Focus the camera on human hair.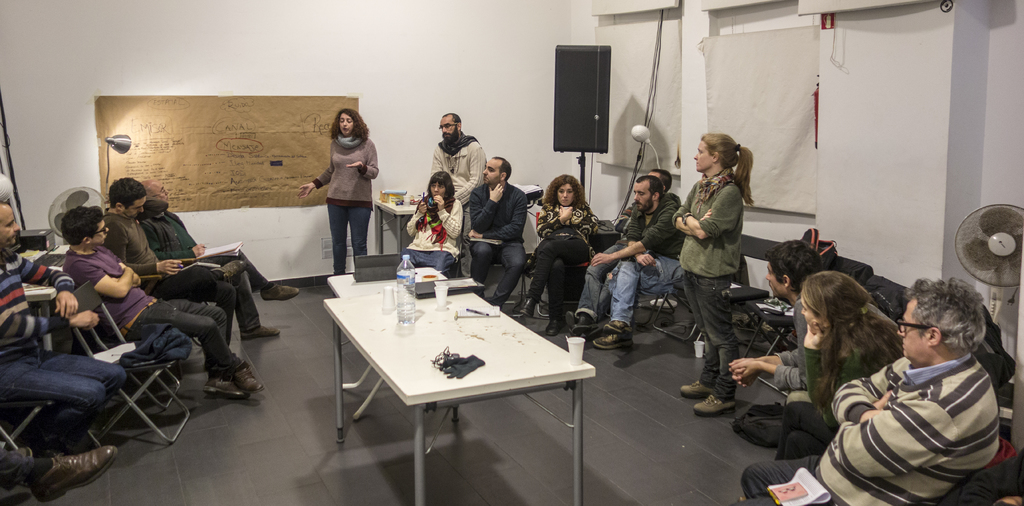
Focus region: region(328, 107, 369, 140).
